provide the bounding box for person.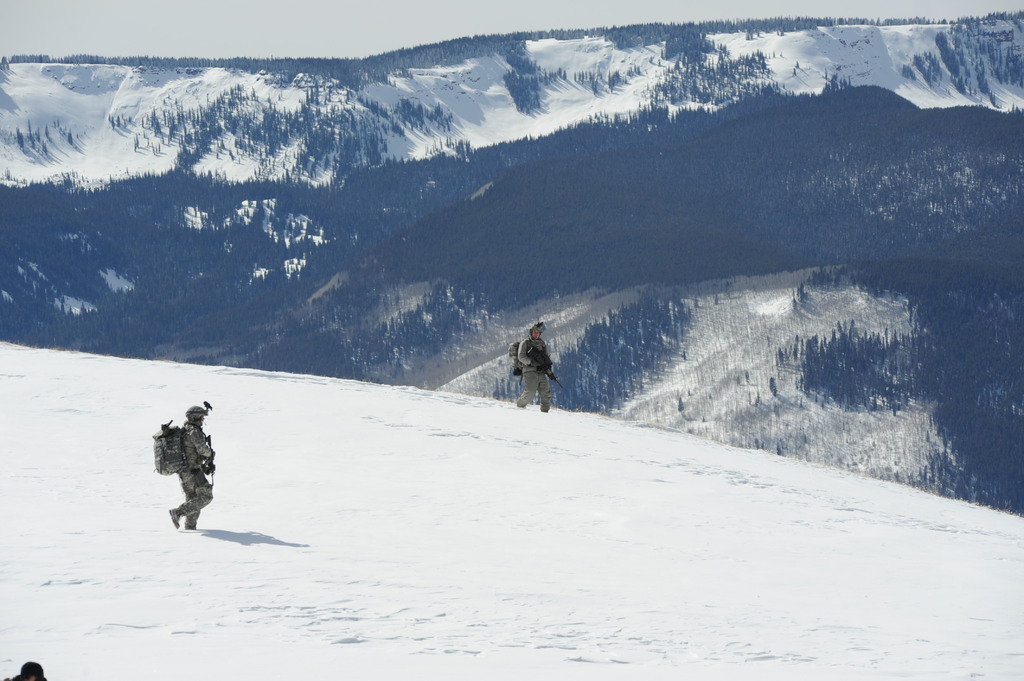
rect(172, 401, 219, 524).
